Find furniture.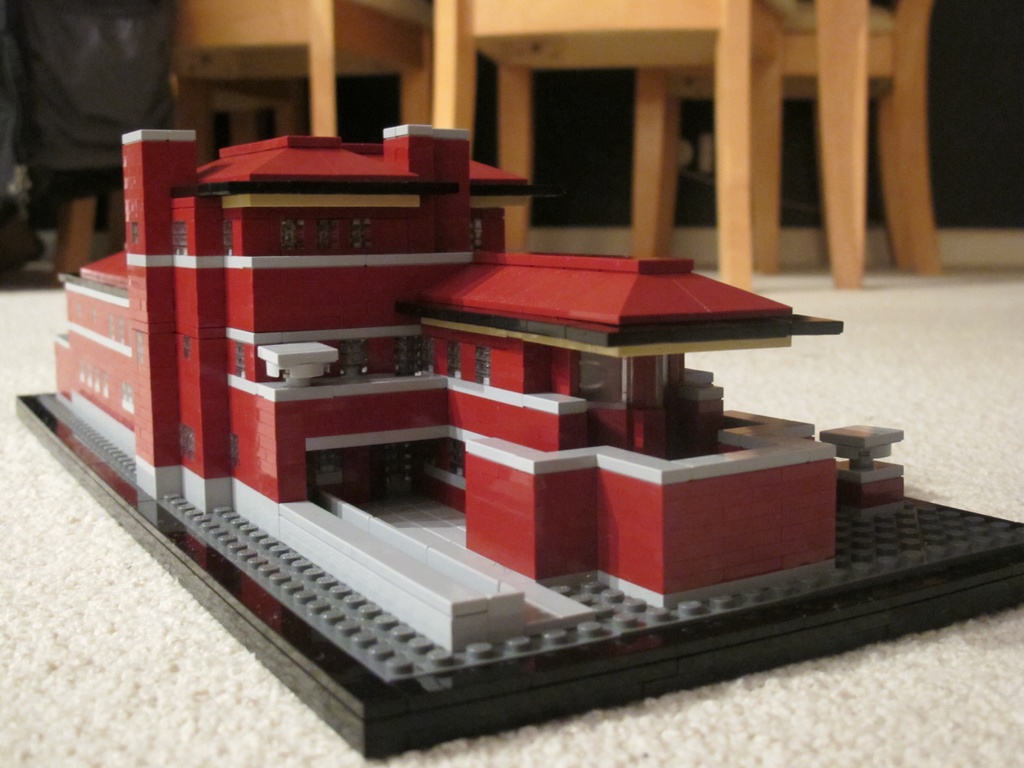
bbox=[54, 0, 433, 294].
